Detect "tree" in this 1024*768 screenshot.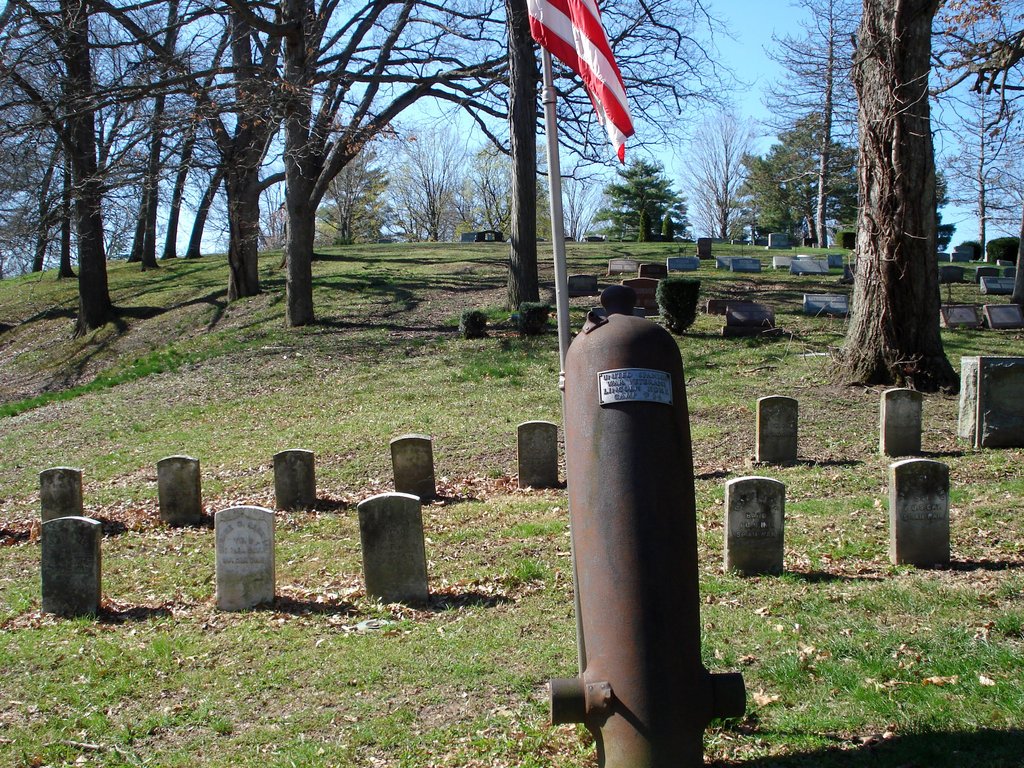
Detection: Rect(221, 0, 590, 330).
